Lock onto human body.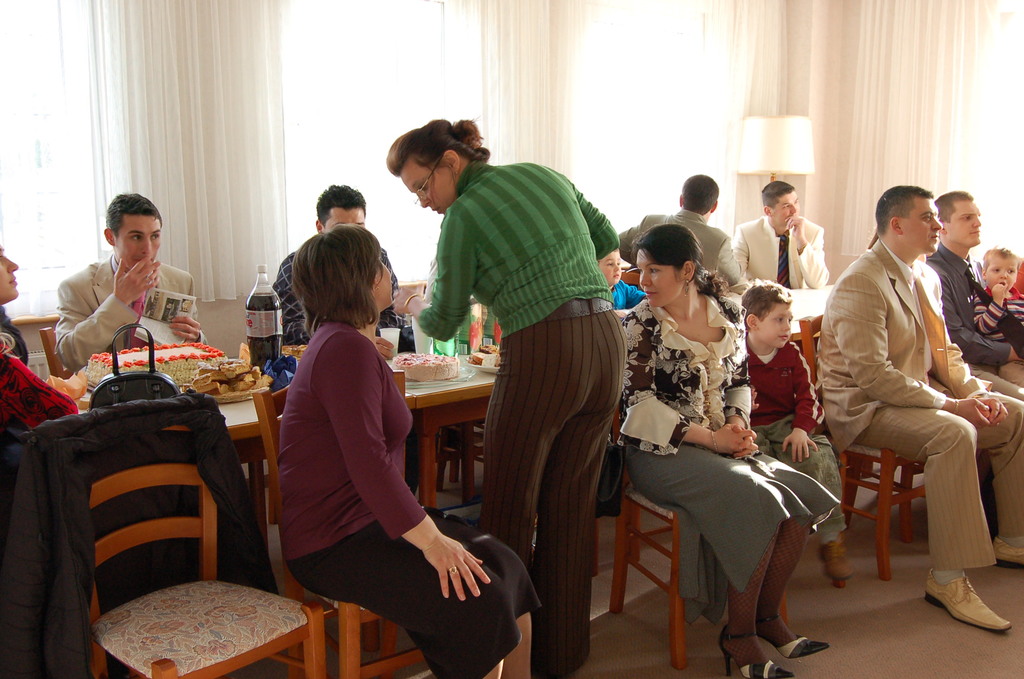
Locked: bbox(268, 249, 409, 347).
